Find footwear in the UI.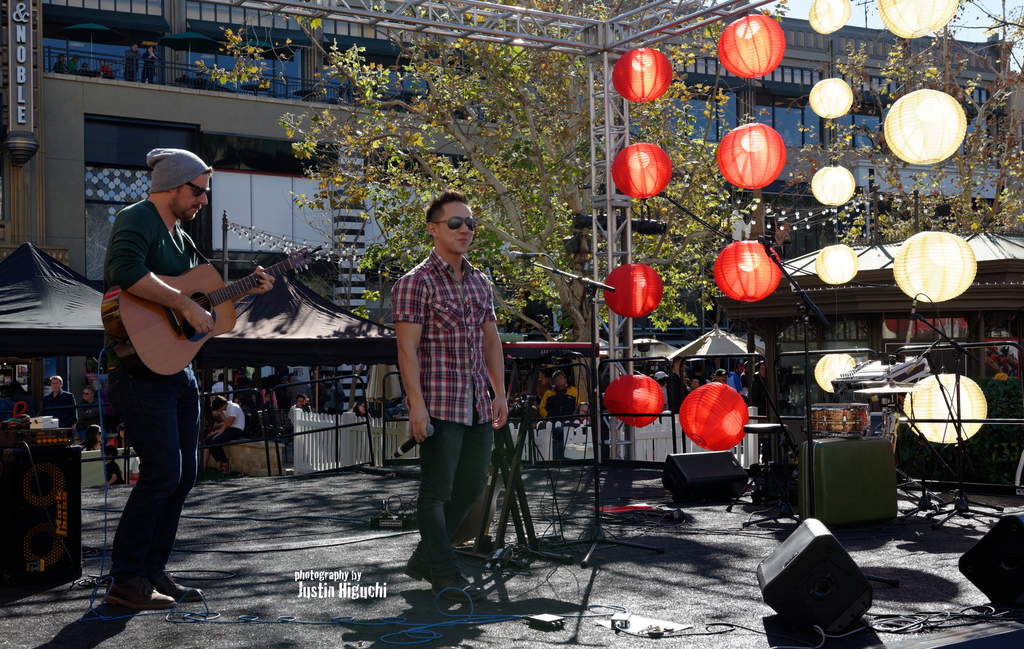
UI element at box=[402, 552, 482, 602].
